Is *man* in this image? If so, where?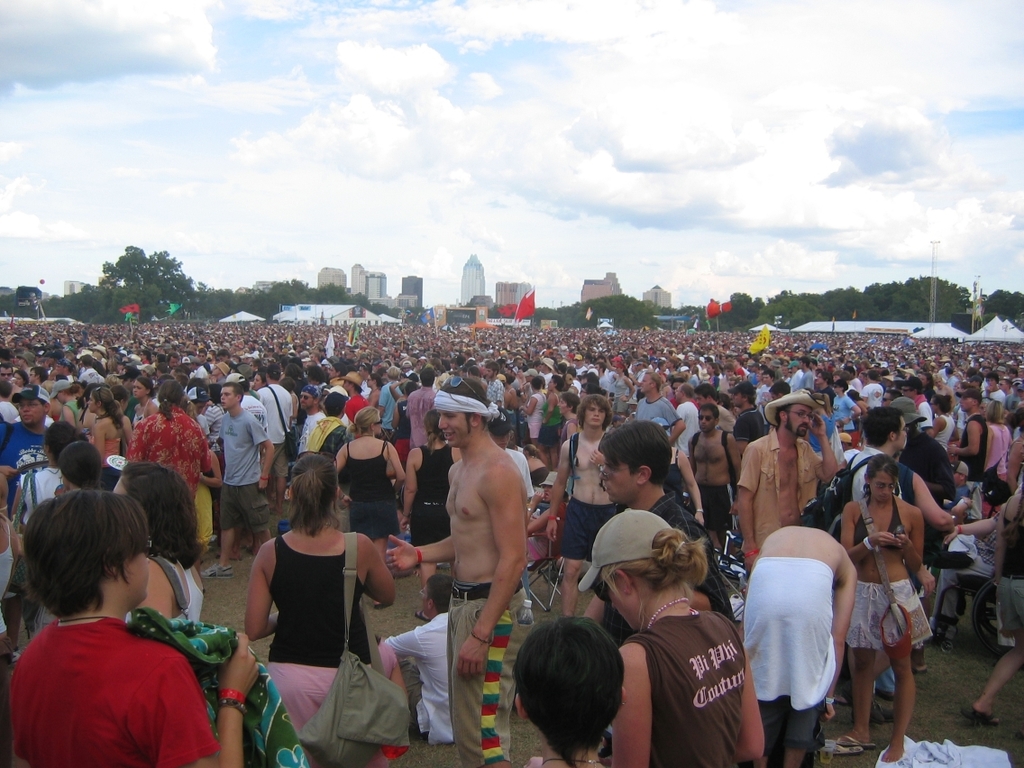
Yes, at bbox=[743, 525, 858, 767].
